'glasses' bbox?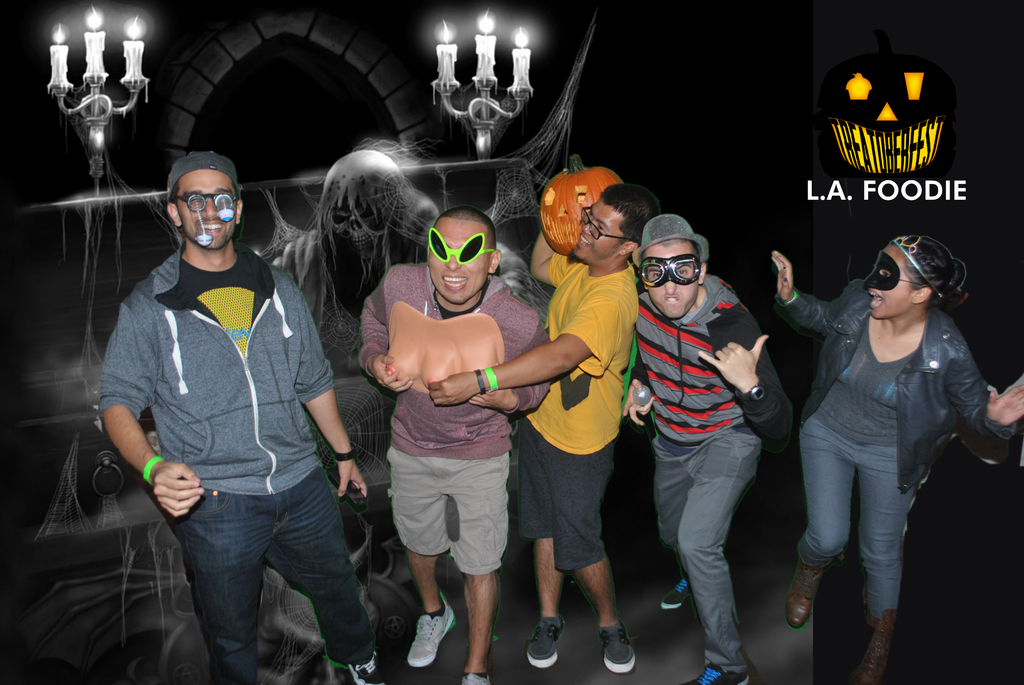
[left=428, top=227, right=495, bottom=265]
